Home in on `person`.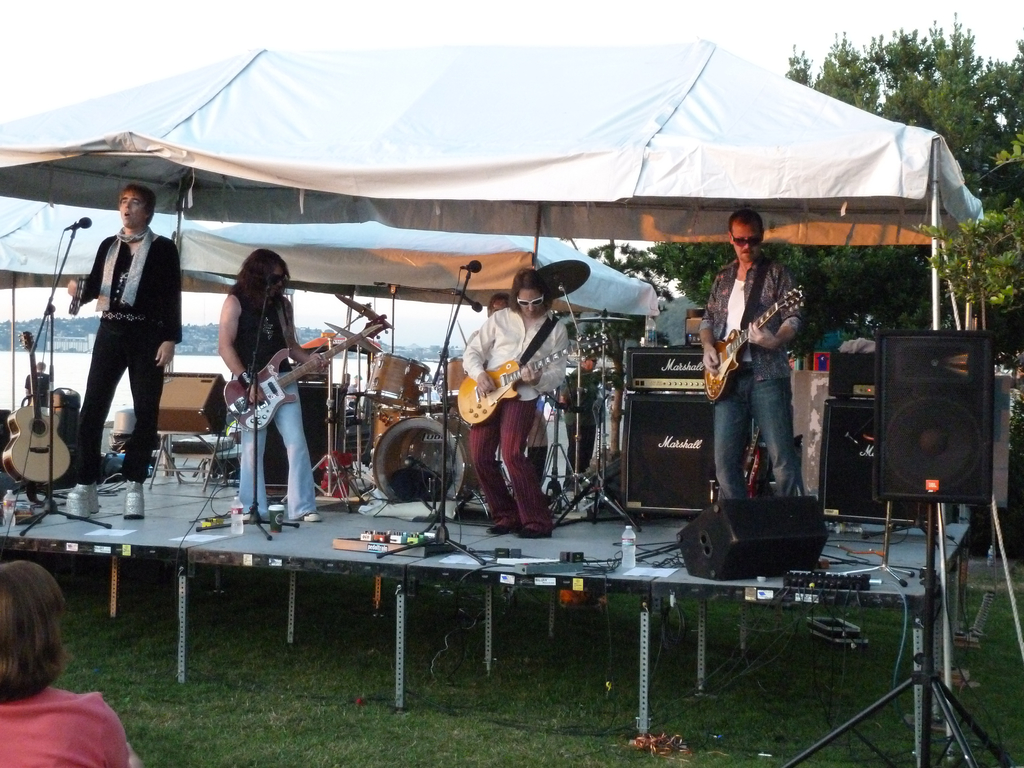
Homed in at crop(214, 246, 327, 523).
